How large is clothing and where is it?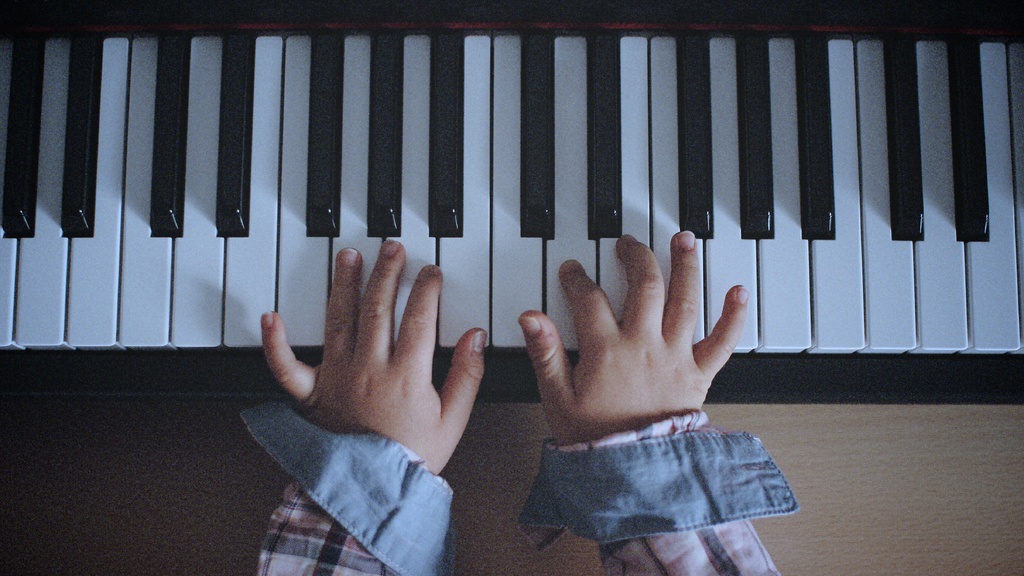
Bounding box: bbox=[506, 405, 804, 575].
